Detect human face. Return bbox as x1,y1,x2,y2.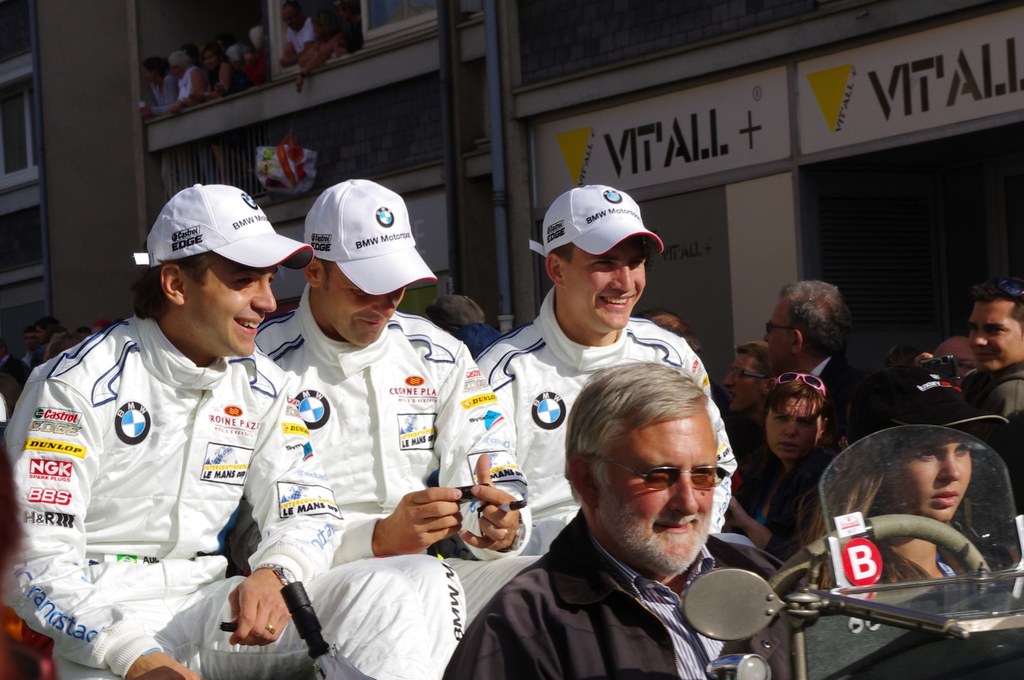
321,267,403,349.
